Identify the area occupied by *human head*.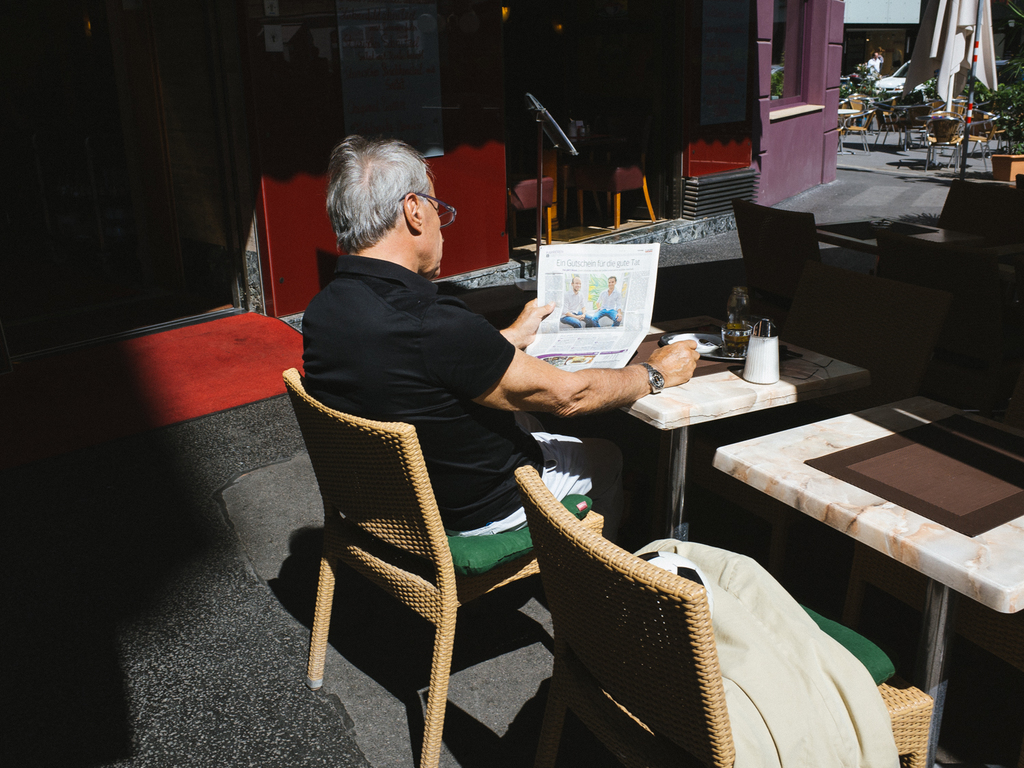
Area: bbox=(571, 273, 582, 292).
